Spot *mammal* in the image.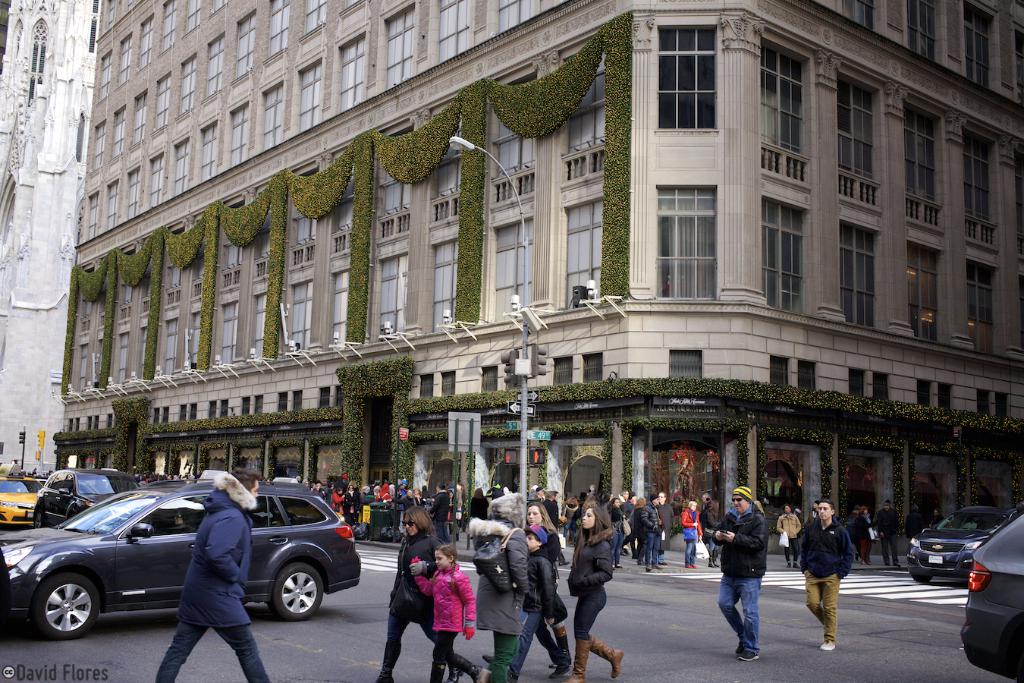
*mammal* found at 778,506,800,565.
